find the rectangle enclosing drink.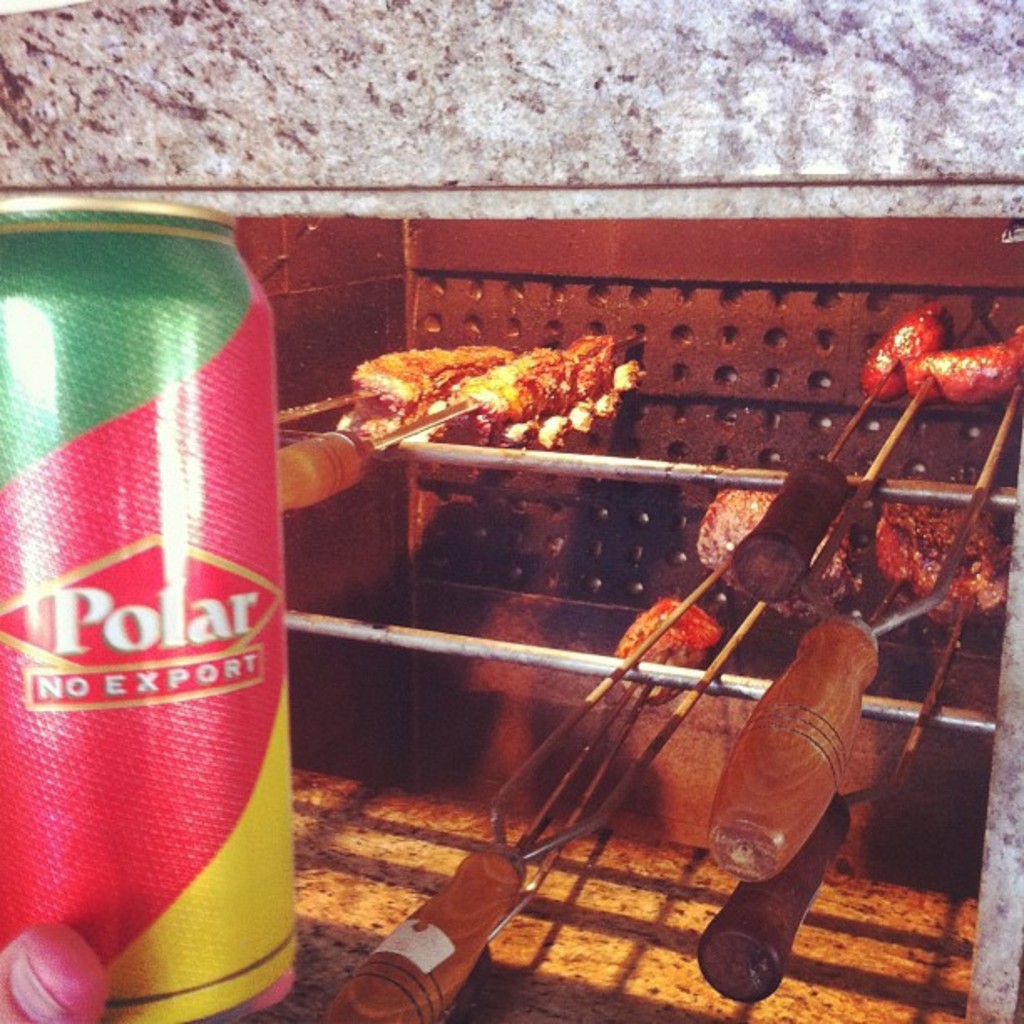
pyautogui.locateOnScreen(12, 228, 298, 1011).
